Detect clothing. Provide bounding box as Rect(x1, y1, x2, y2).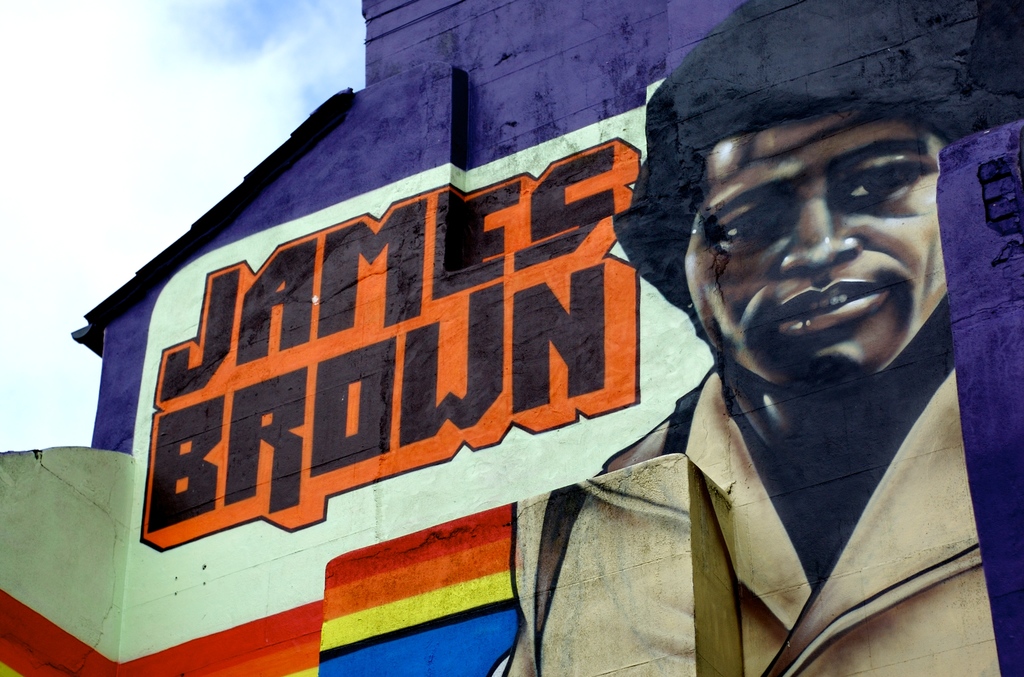
Rect(592, 364, 1000, 676).
